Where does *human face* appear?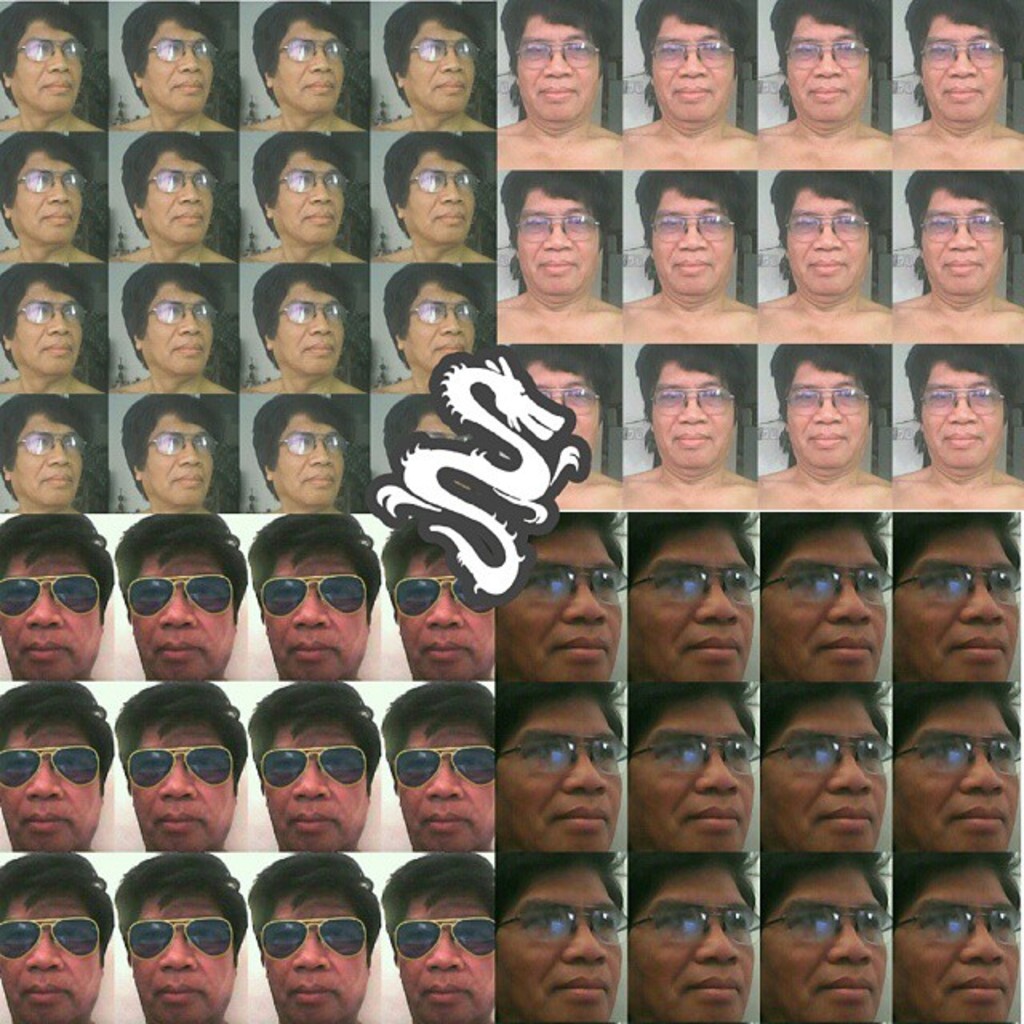
Appears at (left=2, top=19, right=86, bottom=114).
